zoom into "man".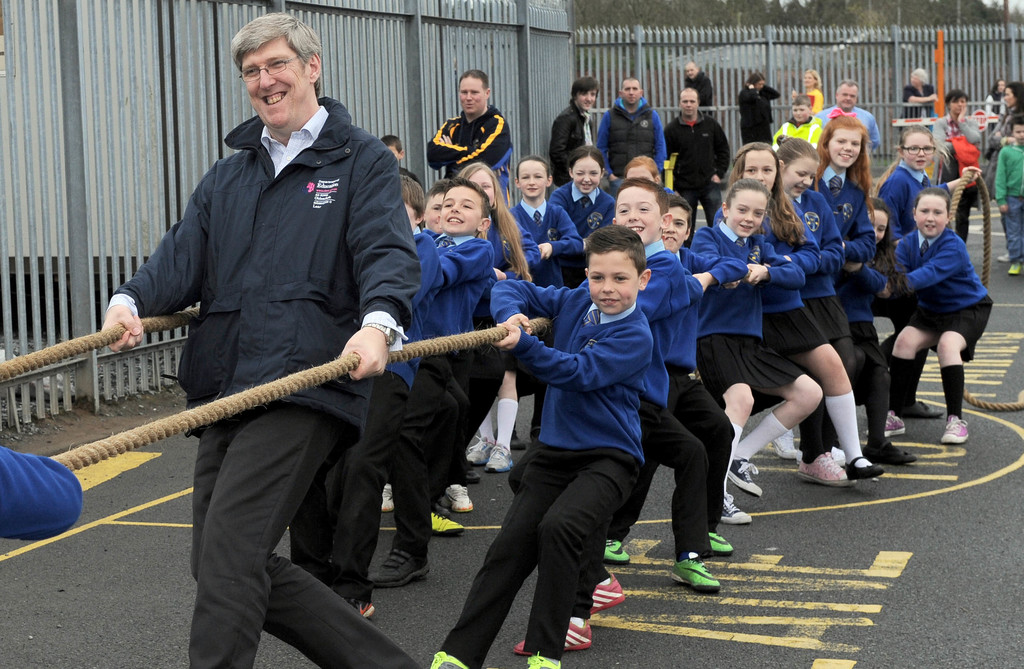
Zoom target: detection(547, 77, 599, 184).
